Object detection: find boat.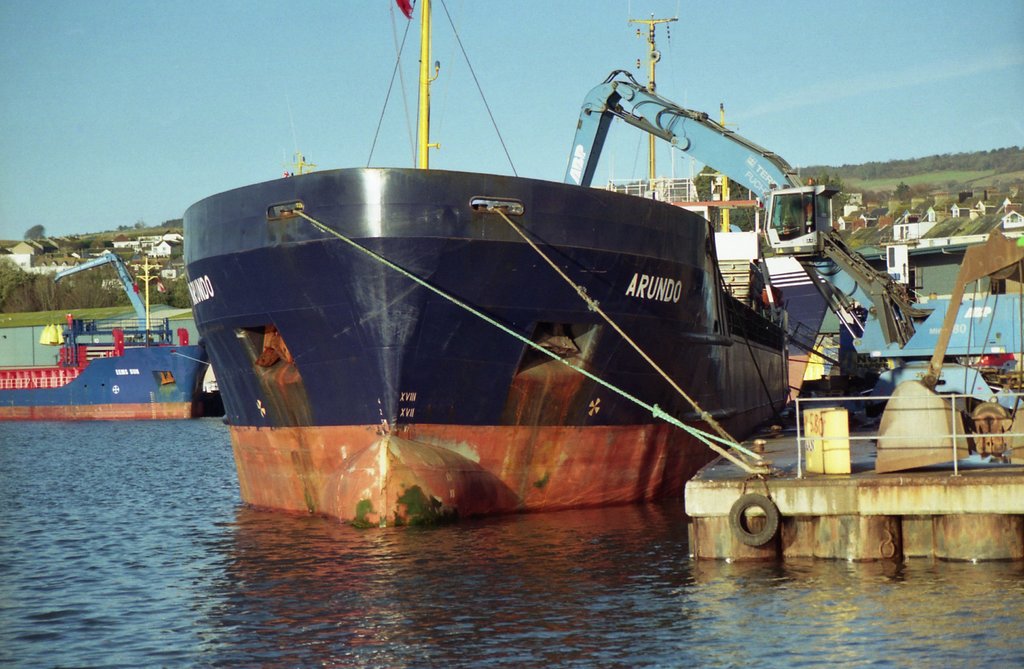
(166, 15, 847, 542).
